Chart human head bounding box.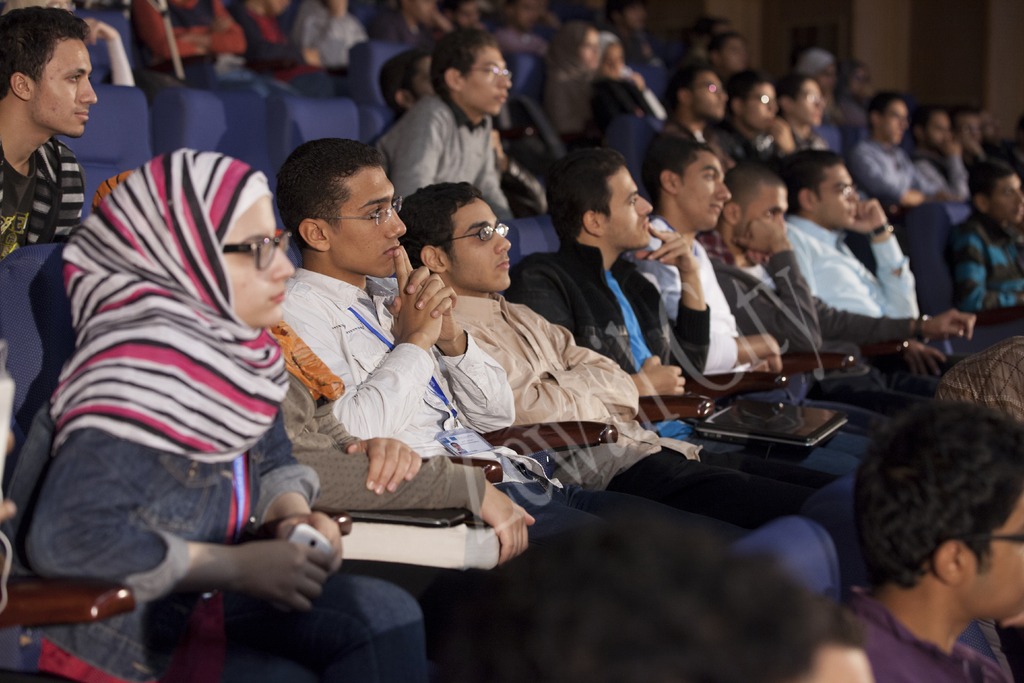
Charted: left=202, top=174, right=294, bottom=327.
